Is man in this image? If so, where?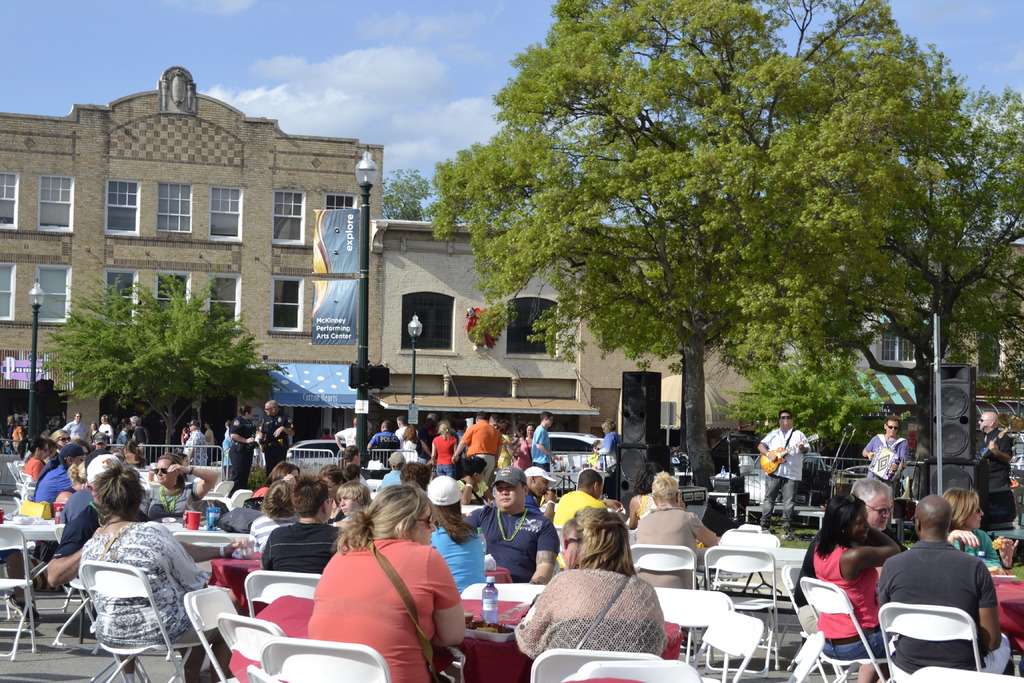
Yes, at [792, 479, 911, 630].
